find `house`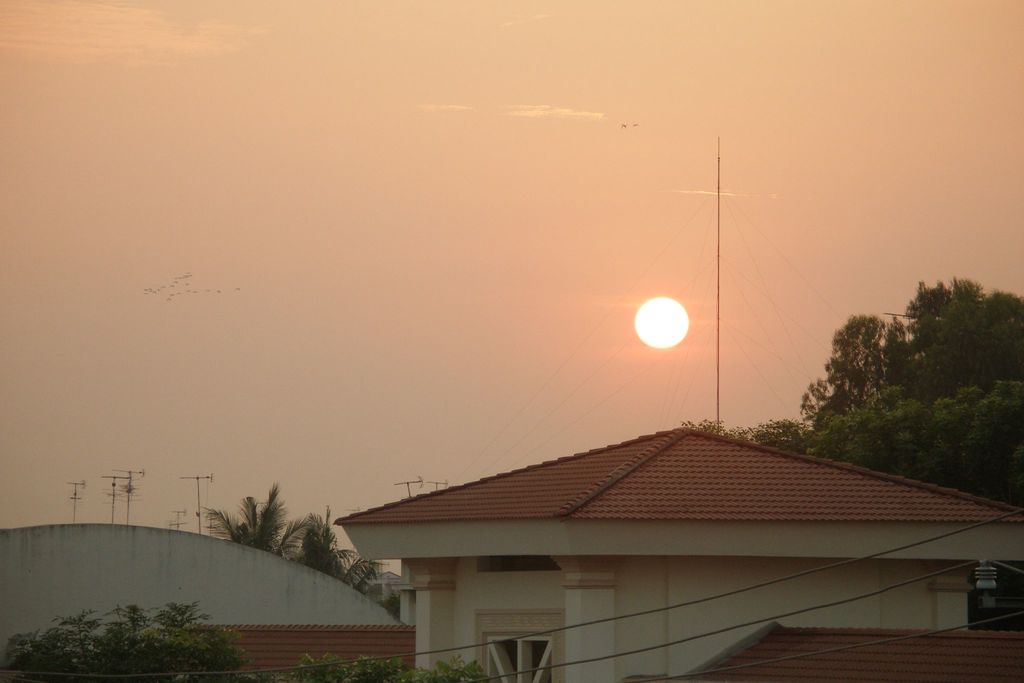
[303,411,1021,667]
